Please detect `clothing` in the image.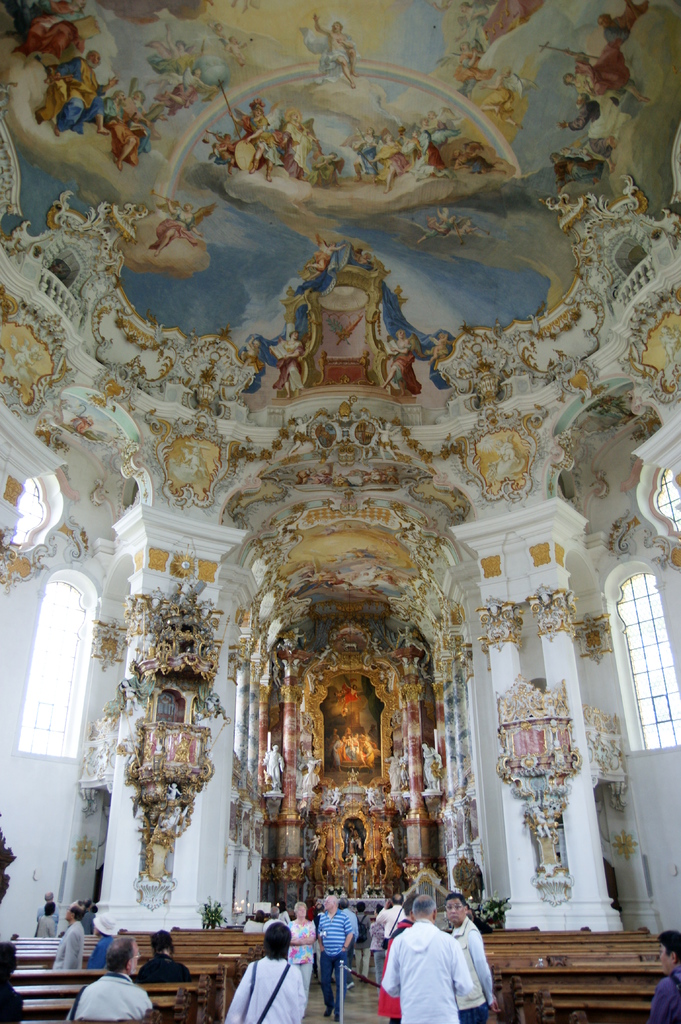
437/915/497/1012.
